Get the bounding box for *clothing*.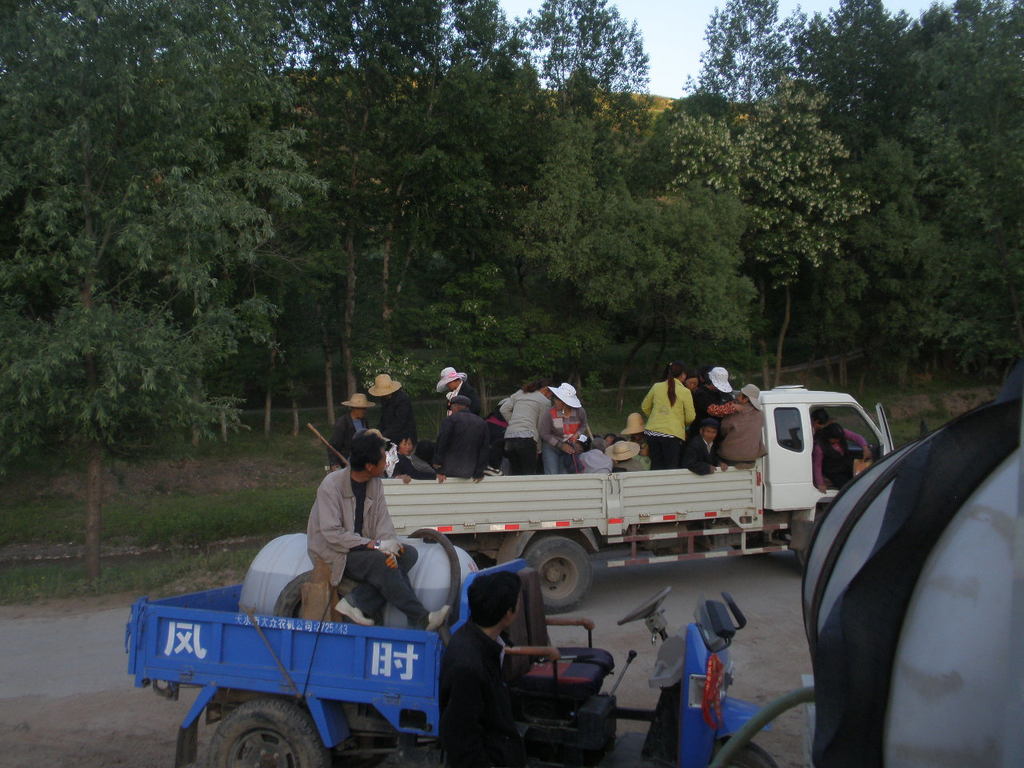
(x1=441, y1=623, x2=518, y2=767).
